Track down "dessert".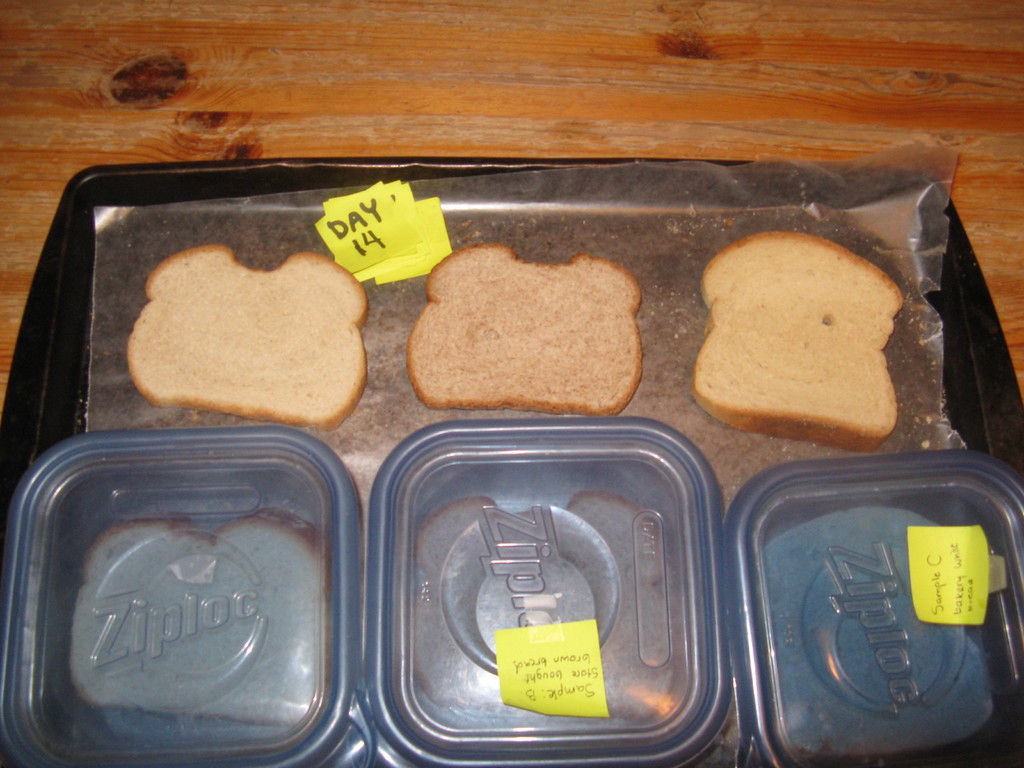
Tracked to [409, 240, 644, 419].
